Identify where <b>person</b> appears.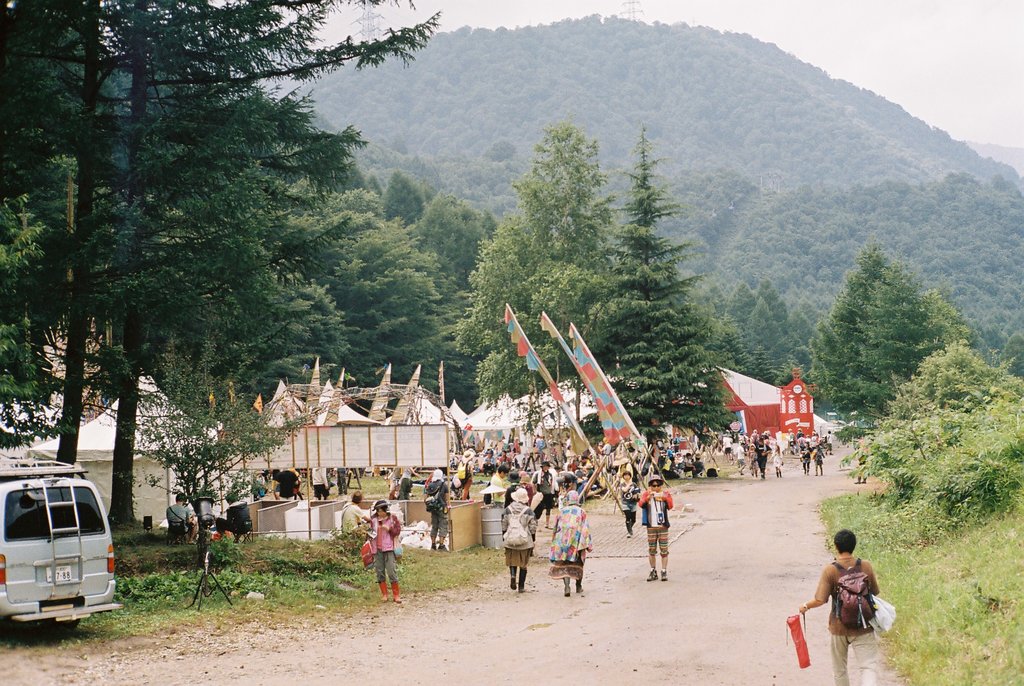
Appears at (x1=425, y1=465, x2=447, y2=557).
